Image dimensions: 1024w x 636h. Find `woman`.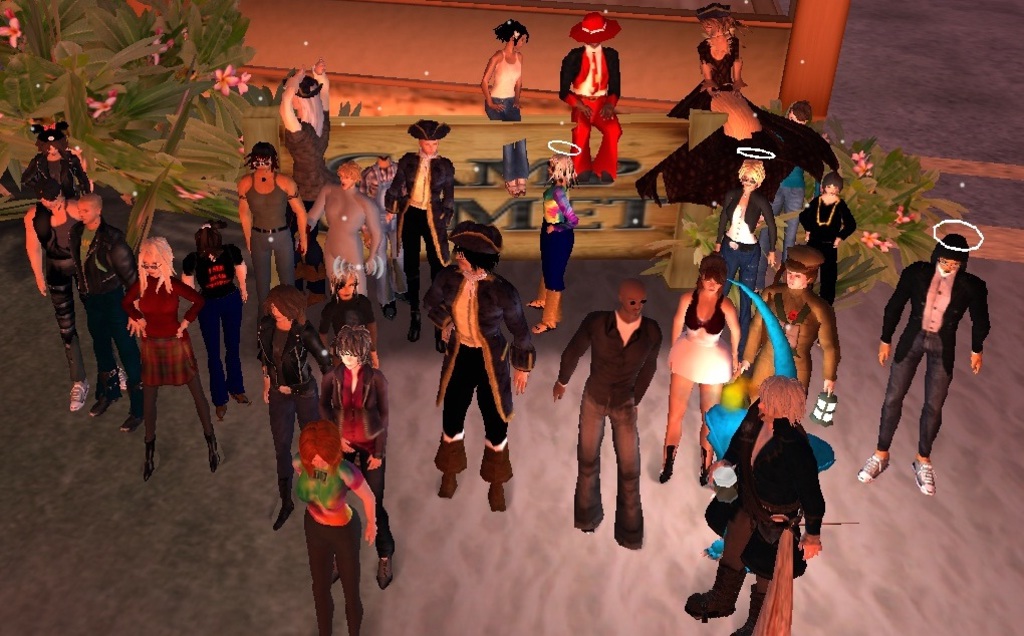
682:379:837:635.
